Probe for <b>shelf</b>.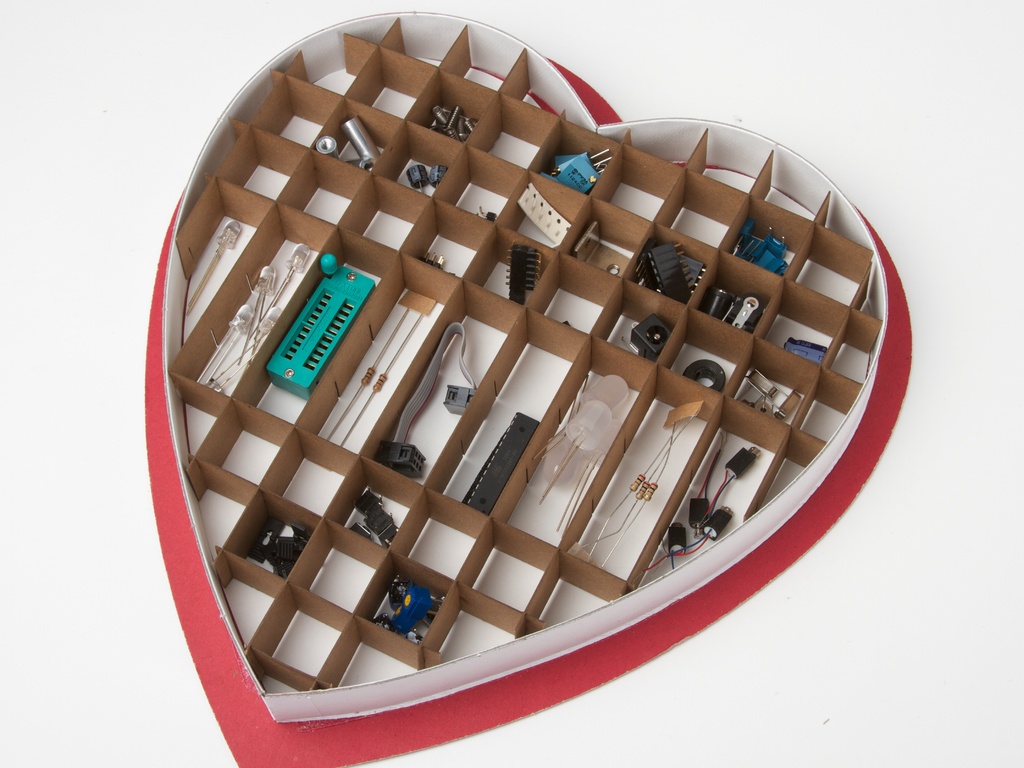
Probe result: 323:610:436:688.
